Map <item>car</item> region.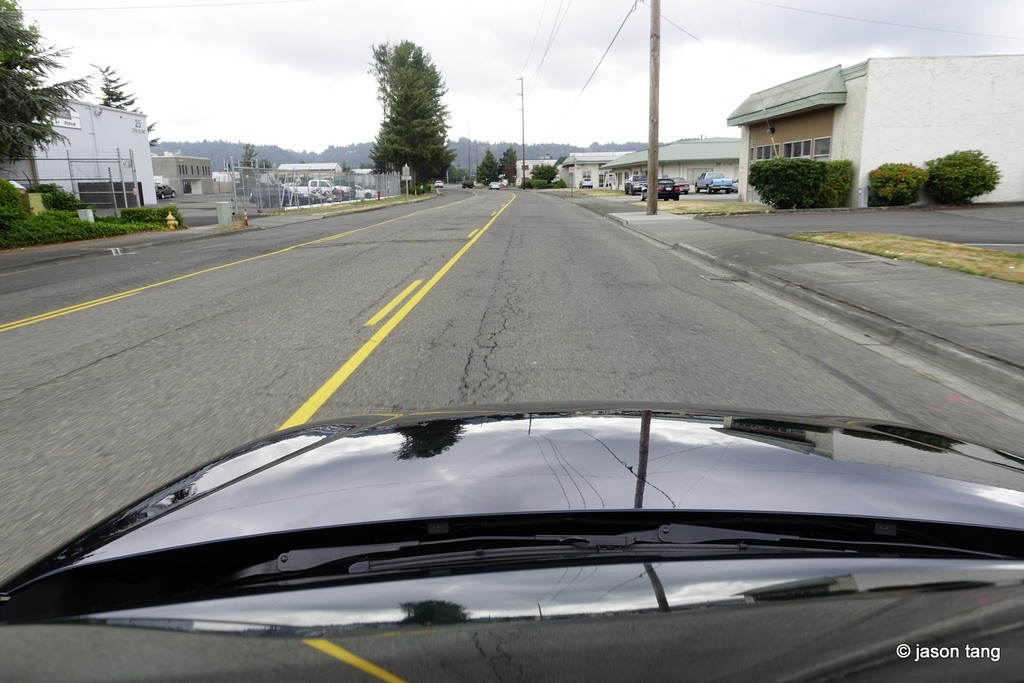
Mapped to select_region(488, 182, 499, 189).
